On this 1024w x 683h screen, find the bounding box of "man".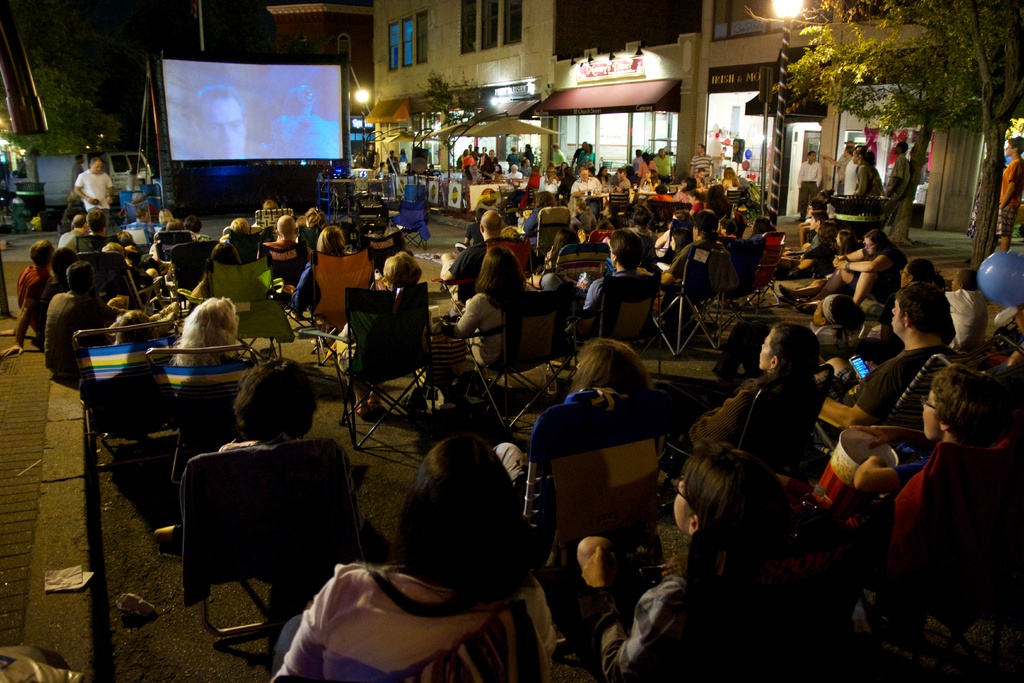
Bounding box: bbox=[549, 143, 565, 169].
